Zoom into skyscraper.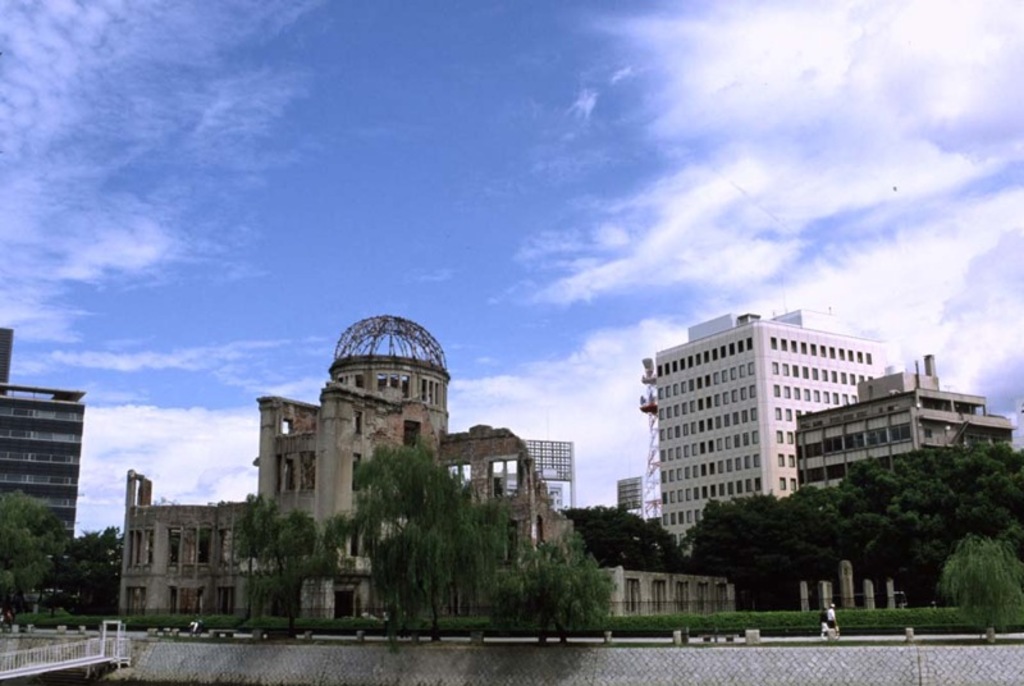
Zoom target: [x1=524, y1=434, x2=579, y2=513].
